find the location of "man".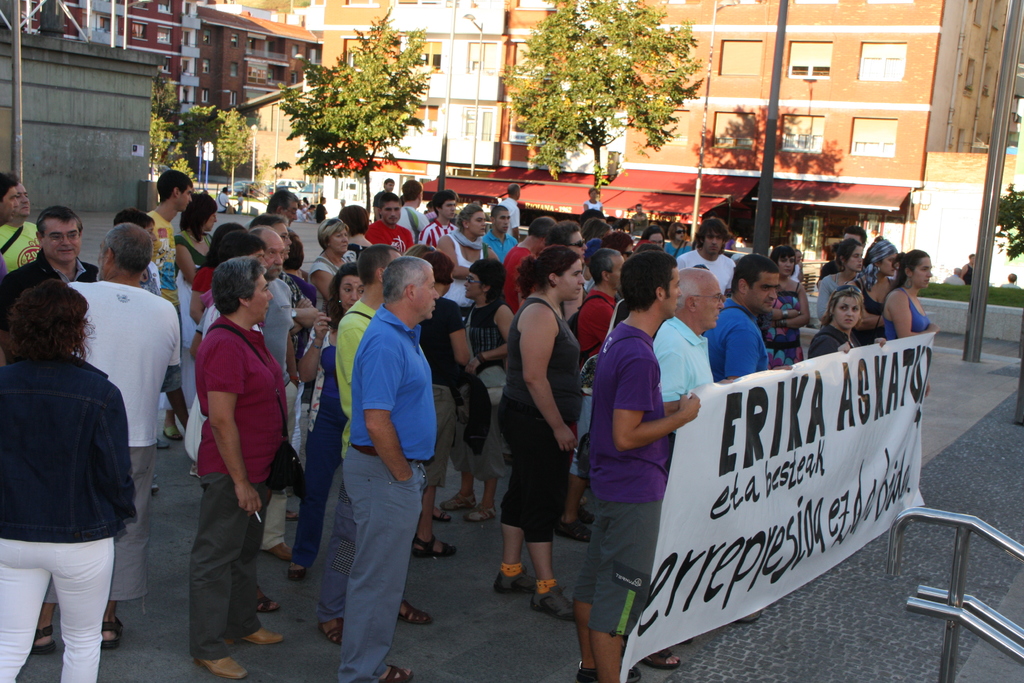
Location: box=[822, 231, 839, 252].
